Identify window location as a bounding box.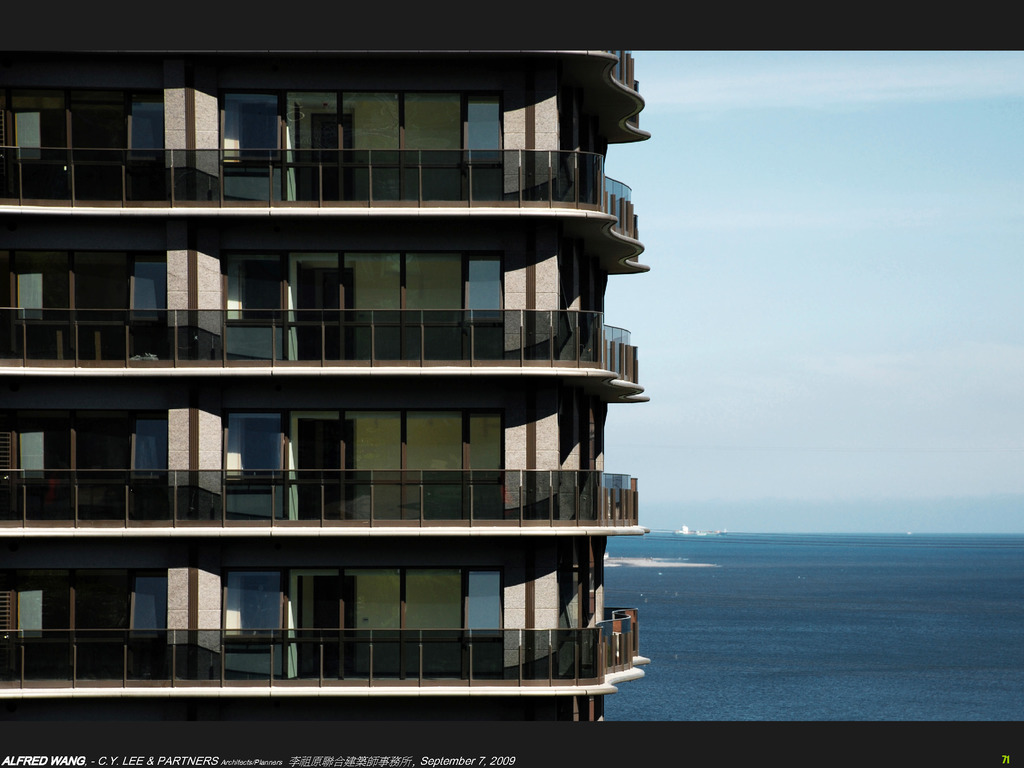
locate(136, 422, 168, 477).
